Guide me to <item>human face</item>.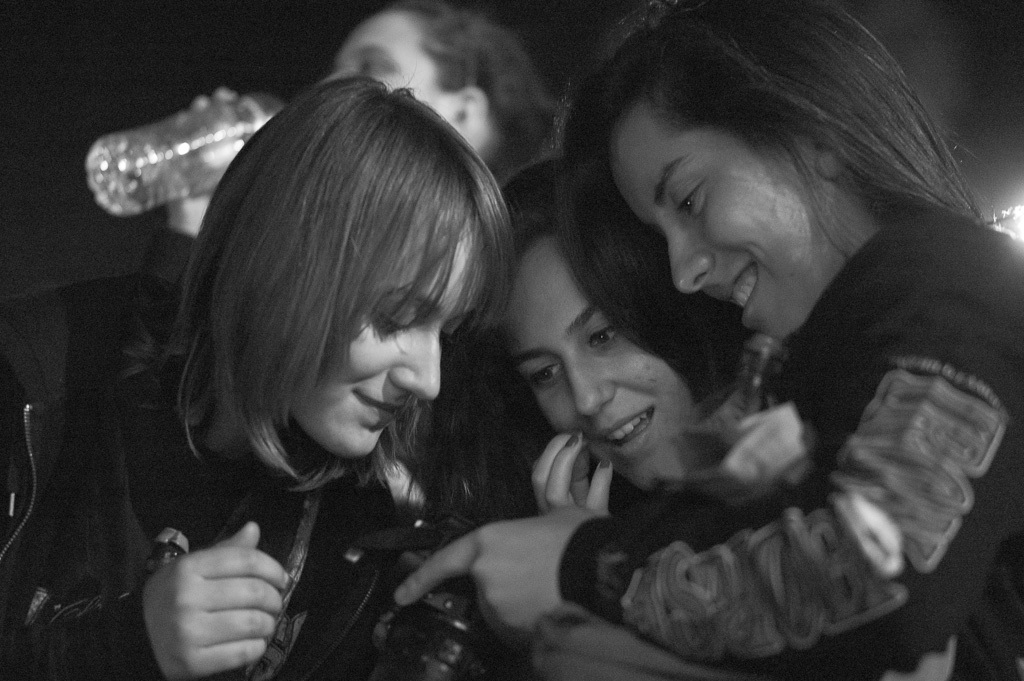
Guidance: <bbox>485, 232, 705, 494</bbox>.
